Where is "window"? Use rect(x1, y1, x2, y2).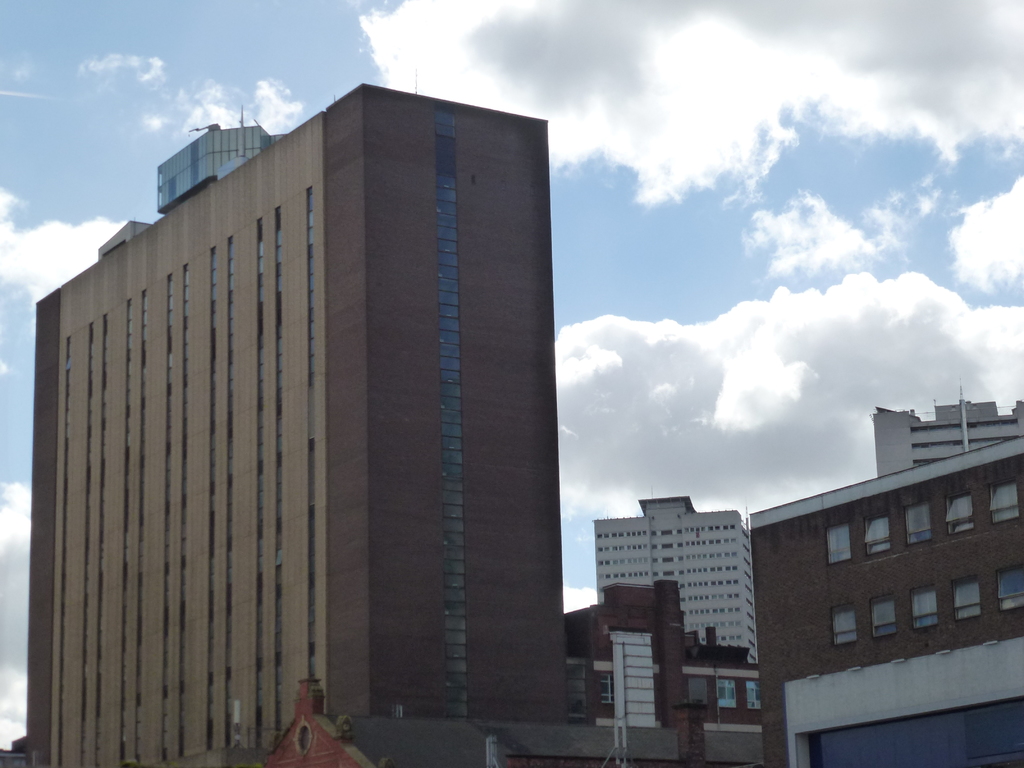
rect(868, 595, 899, 635).
